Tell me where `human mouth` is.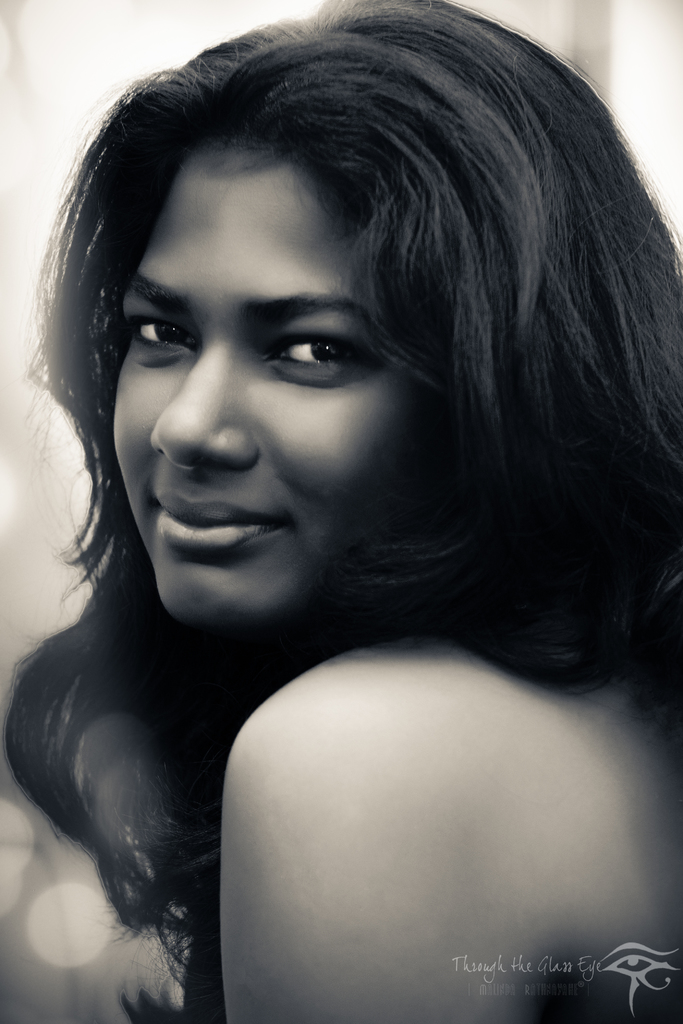
`human mouth` is at x1=156, y1=490, x2=285, y2=552.
